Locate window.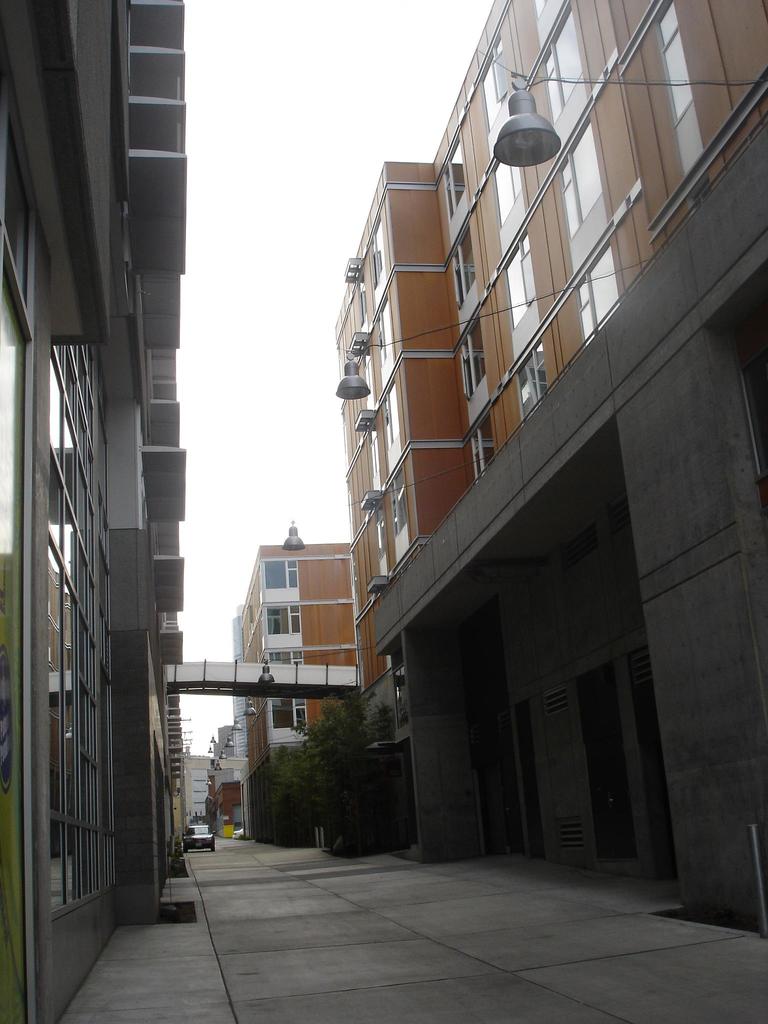
Bounding box: <region>269, 645, 303, 669</region>.
